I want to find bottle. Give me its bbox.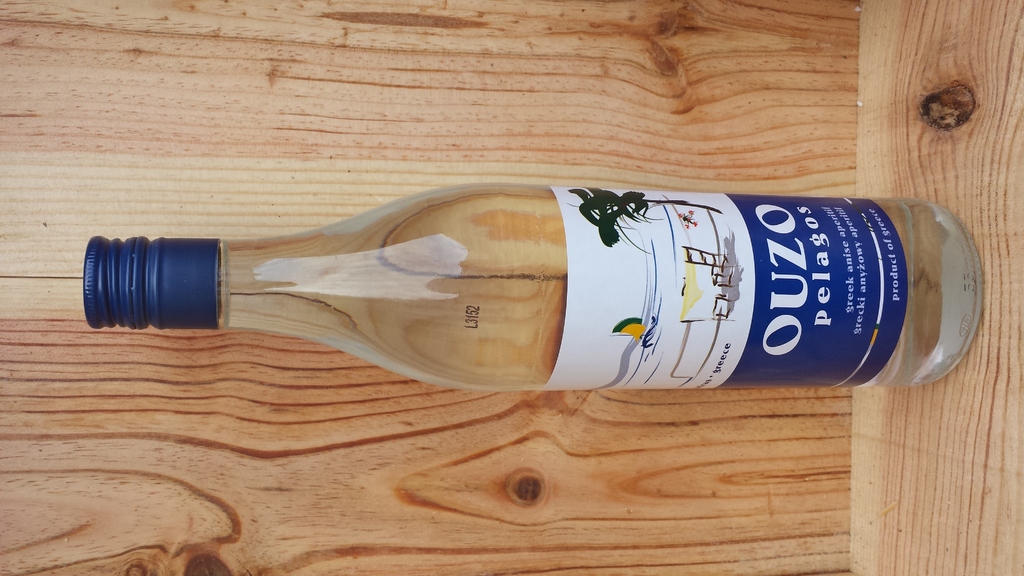
<region>51, 170, 1000, 399</region>.
